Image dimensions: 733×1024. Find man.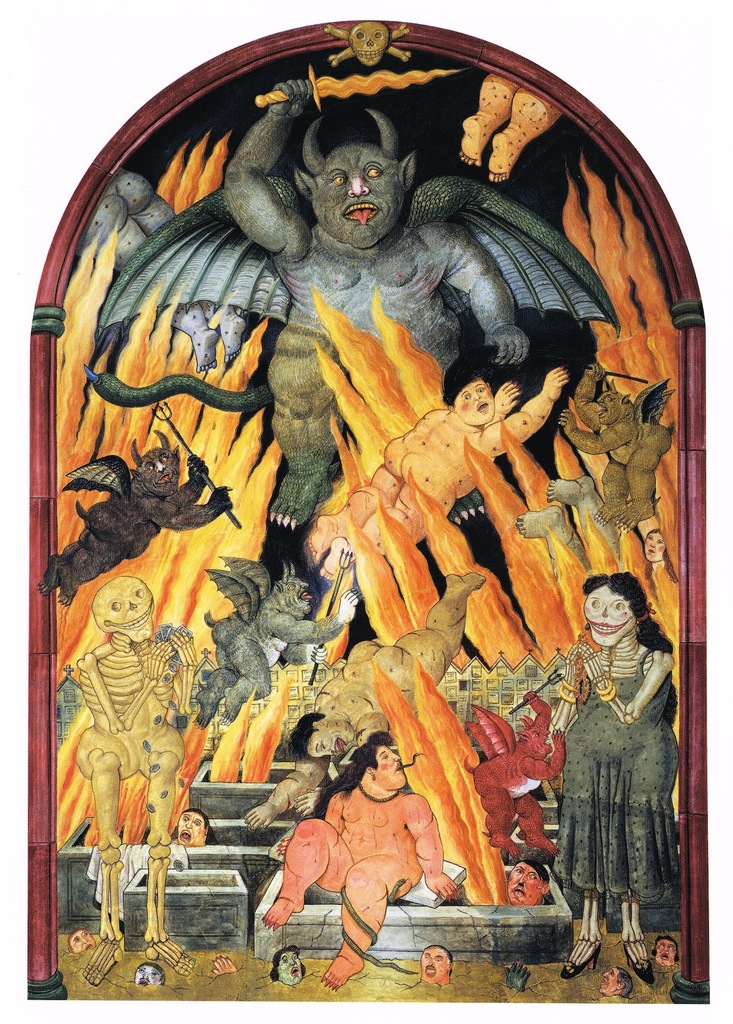
<bbox>271, 733, 473, 959</bbox>.
